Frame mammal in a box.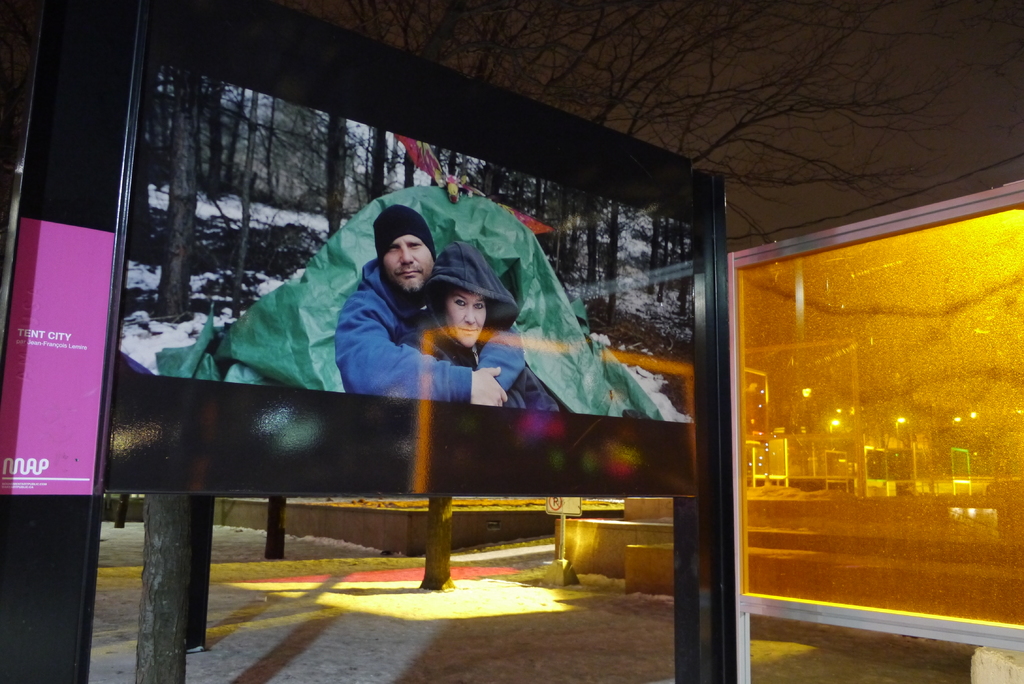
{"left": 330, "top": 205, "right": 504, "bottom": 404}.
